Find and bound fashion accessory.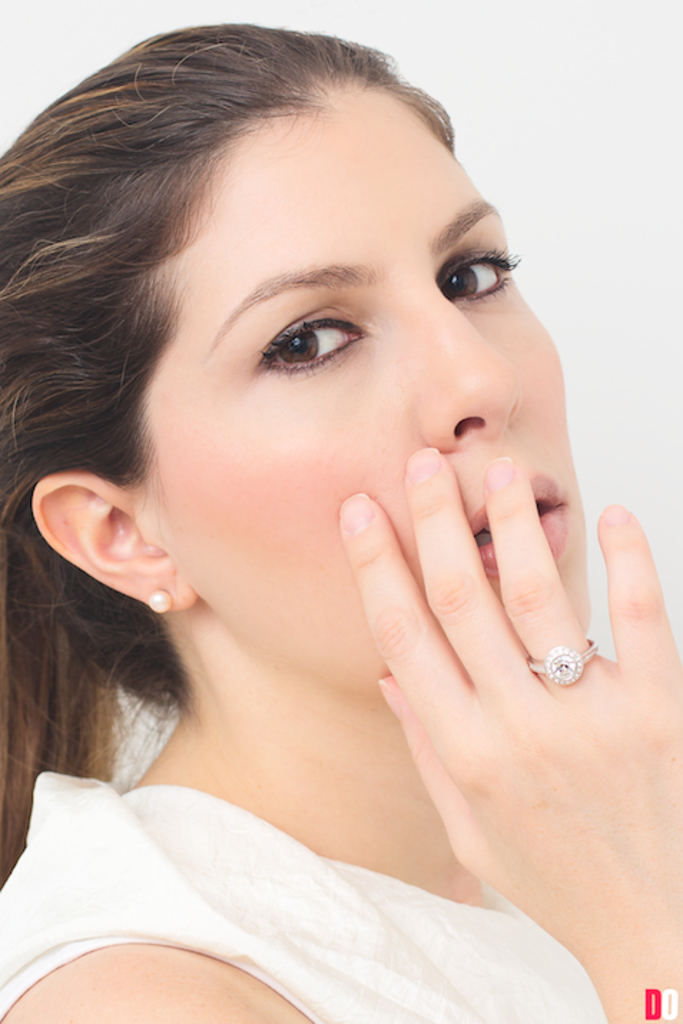
Bound: Rect(524, 640, 599, 683).
